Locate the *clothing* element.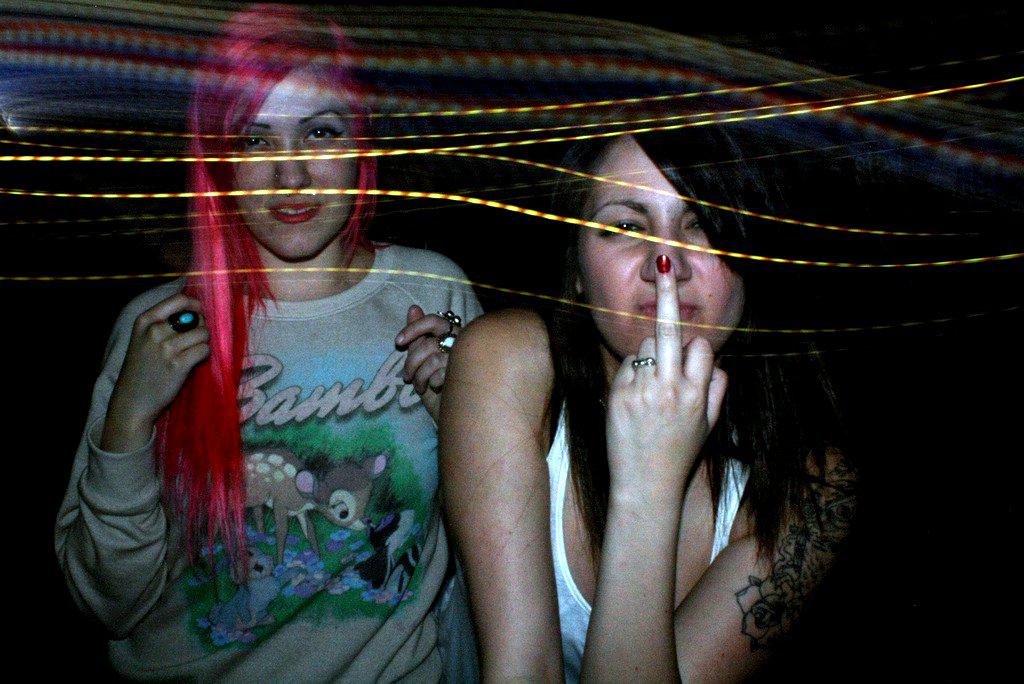
Element bbox: 554,409,765,683.
